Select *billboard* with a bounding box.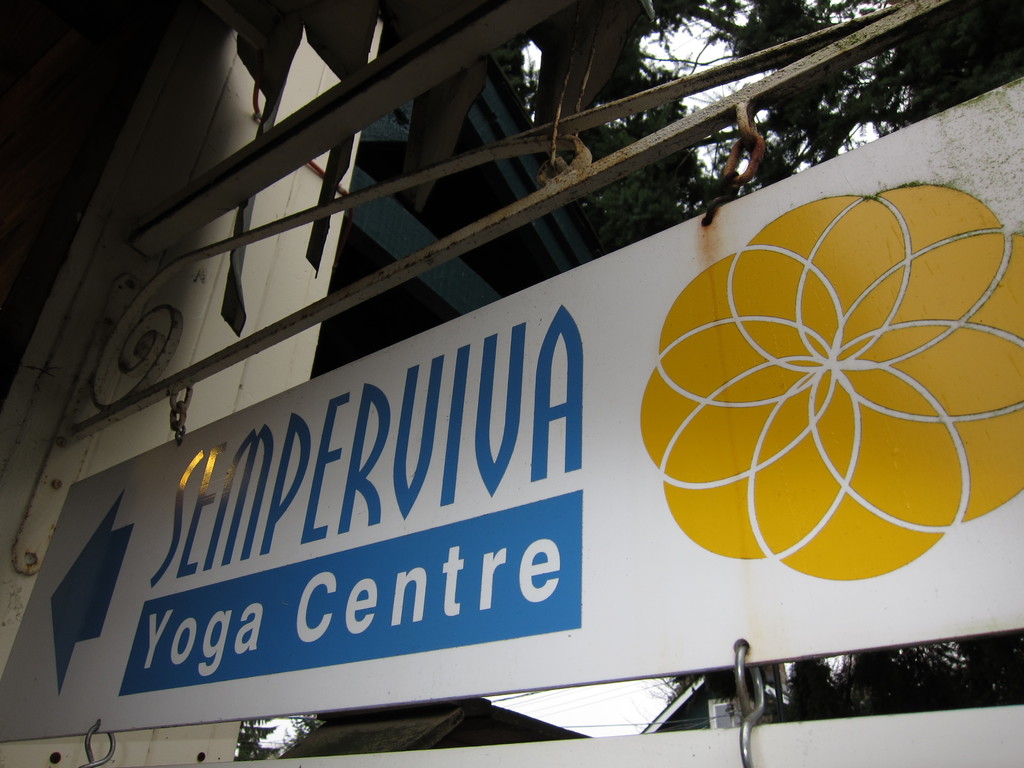
(5, 73, 1023, 741).
